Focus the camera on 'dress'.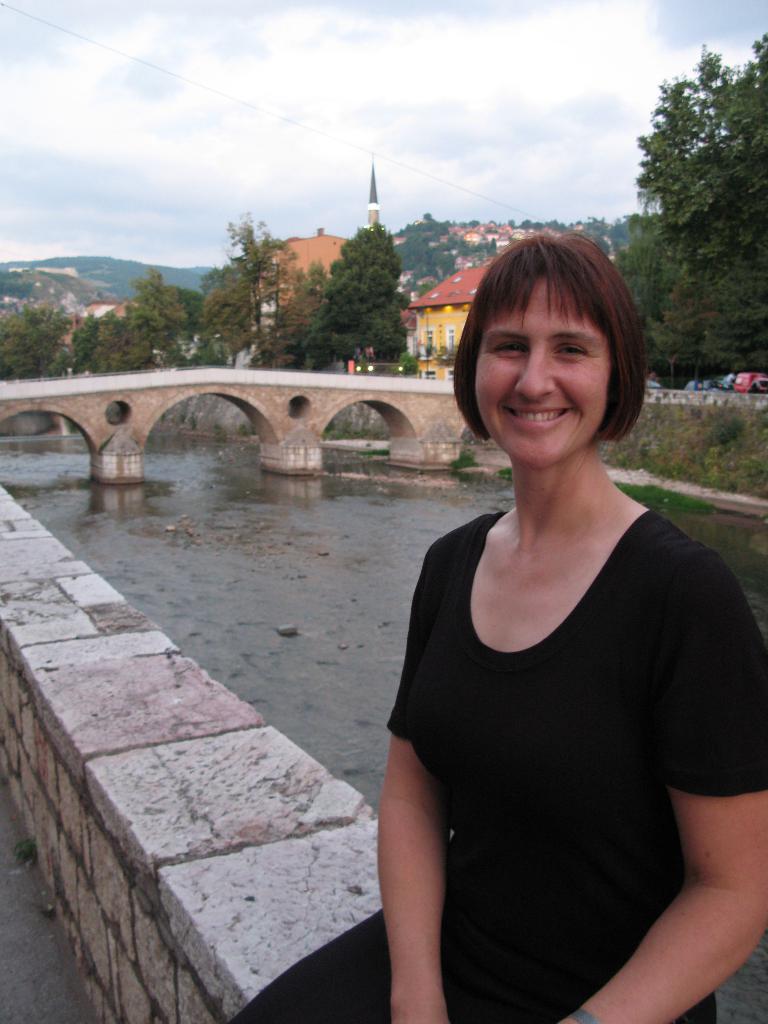
Focus region: {"left": 227, "top": 500, "right": 767, "bottom": 1023}.
